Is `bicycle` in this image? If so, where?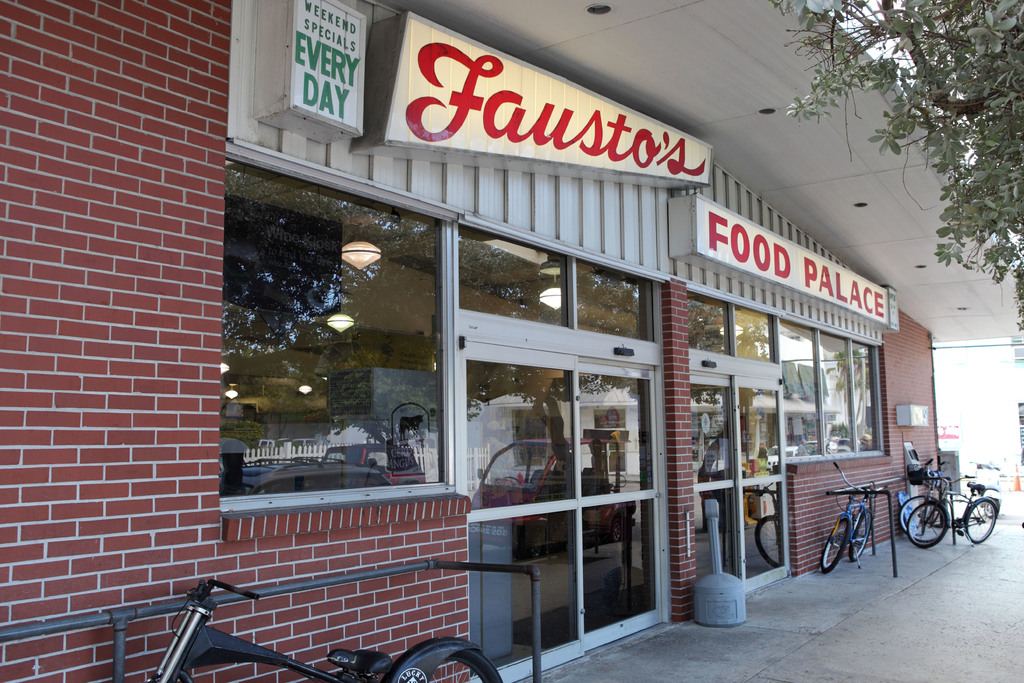
Yes, at 909,472,996,544.
